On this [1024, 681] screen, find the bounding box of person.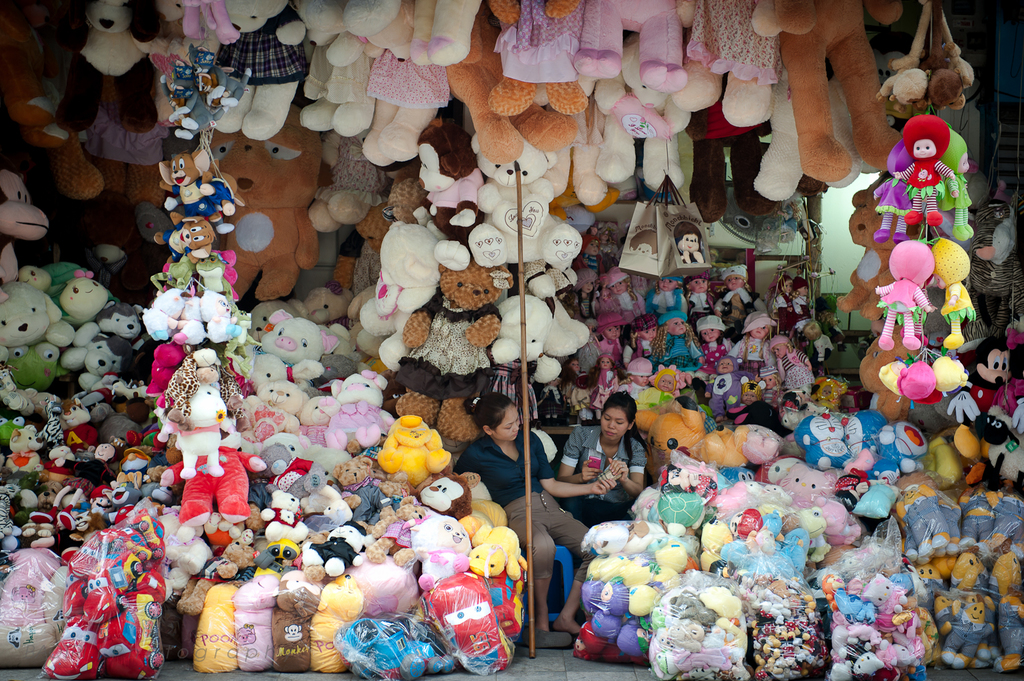
Bounding box: <box>610,278,644,327</box>.
